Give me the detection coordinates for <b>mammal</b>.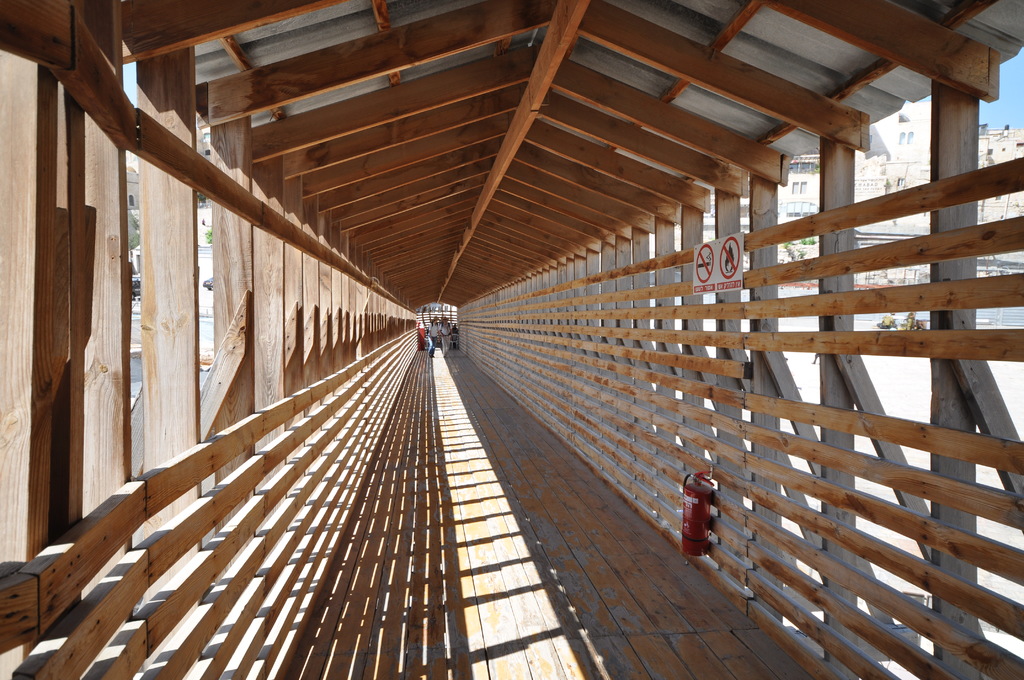
crop(440, 314, 452, 358).
